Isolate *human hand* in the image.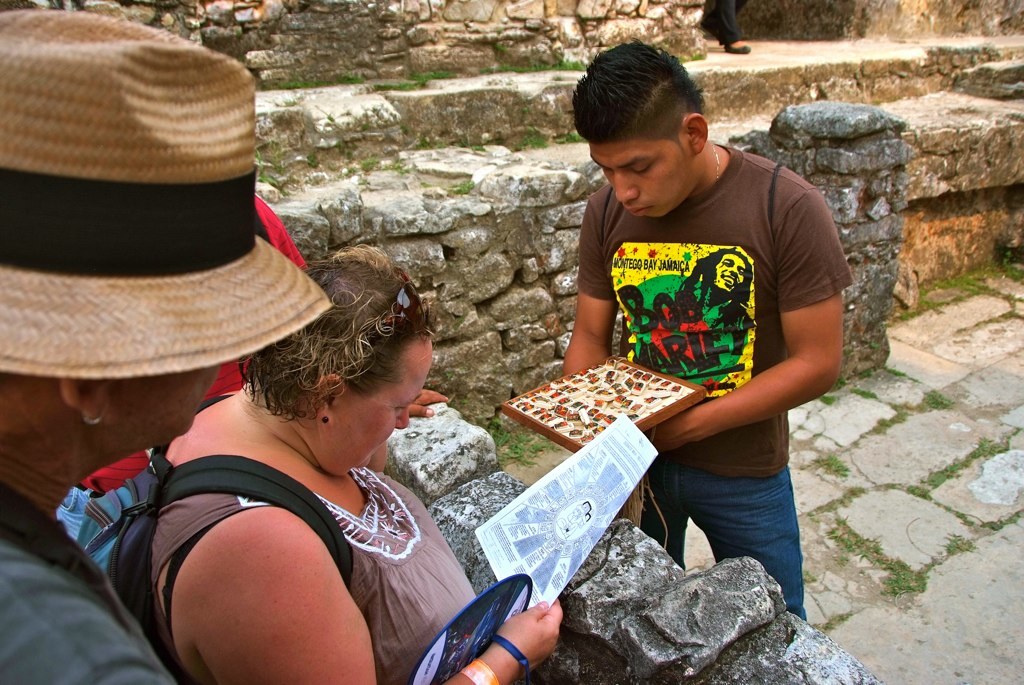
Isolated region: box(494, 588, 575, 676).
